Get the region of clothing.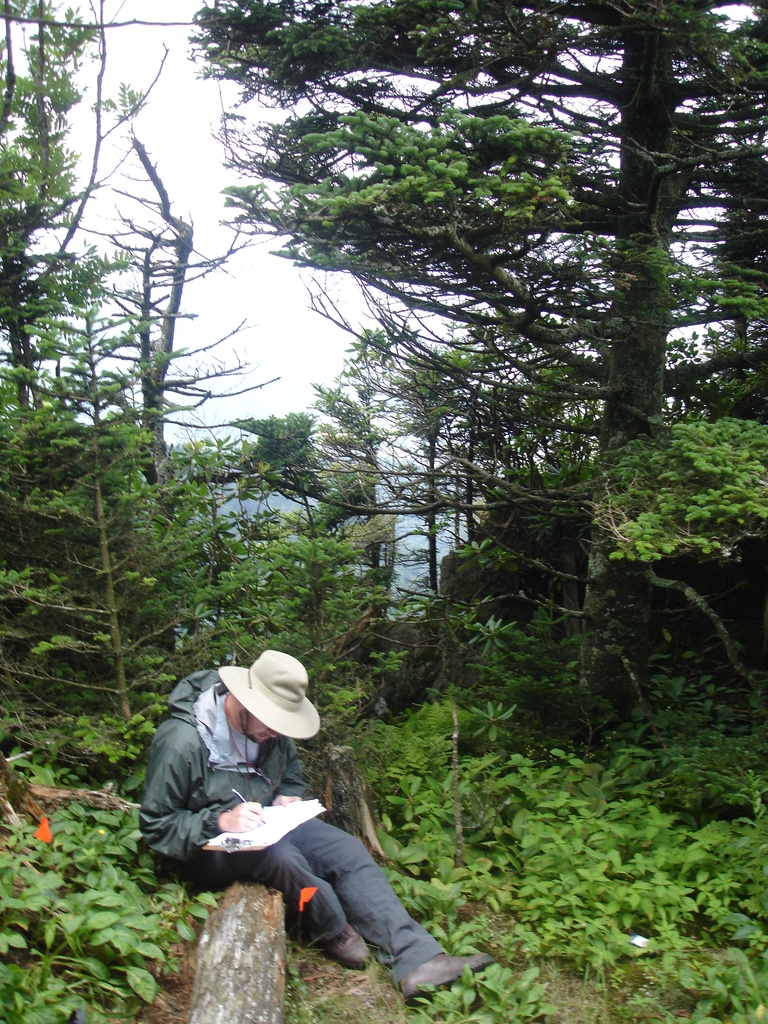
region(138, 661, 429, 936).
